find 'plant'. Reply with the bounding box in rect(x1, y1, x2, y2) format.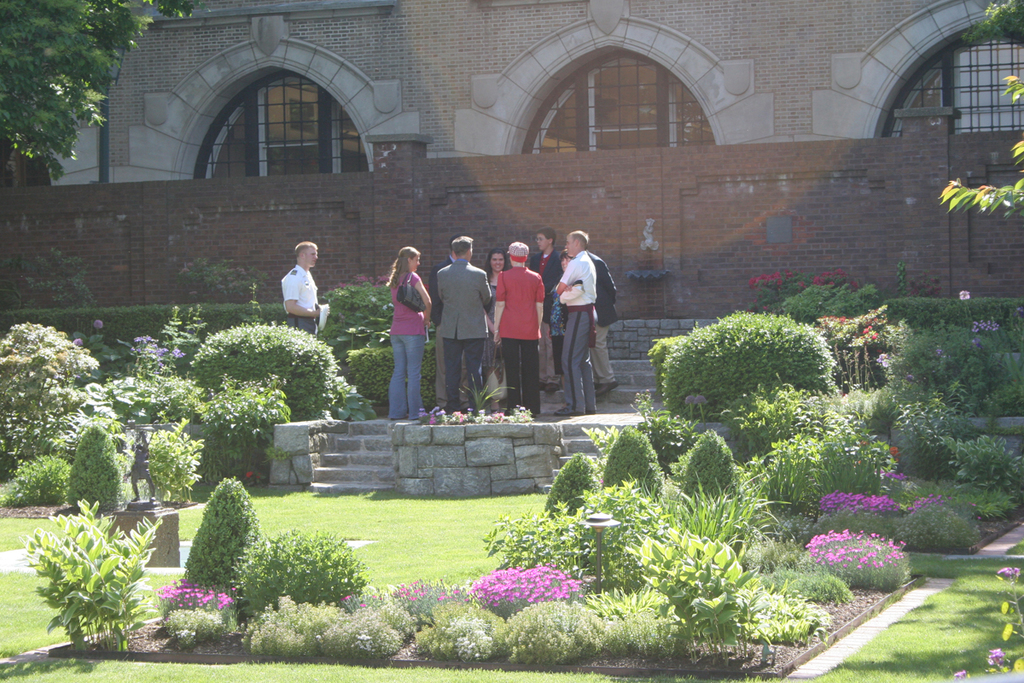
rect(161, 579, 241, 648).
